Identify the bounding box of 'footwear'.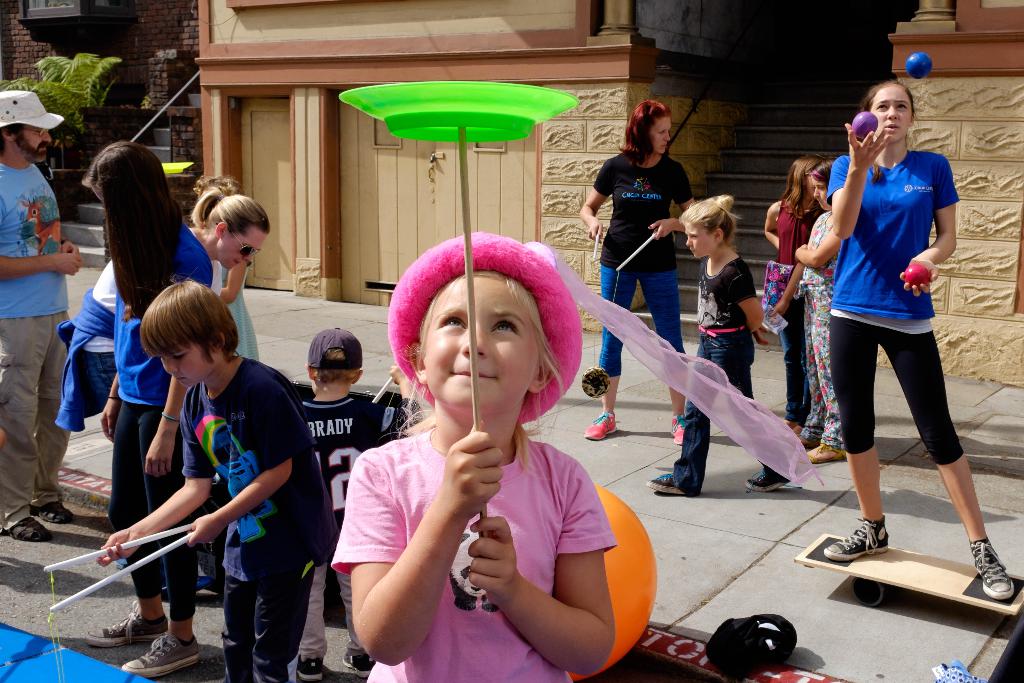
box=[803, 438, 854, 466].
